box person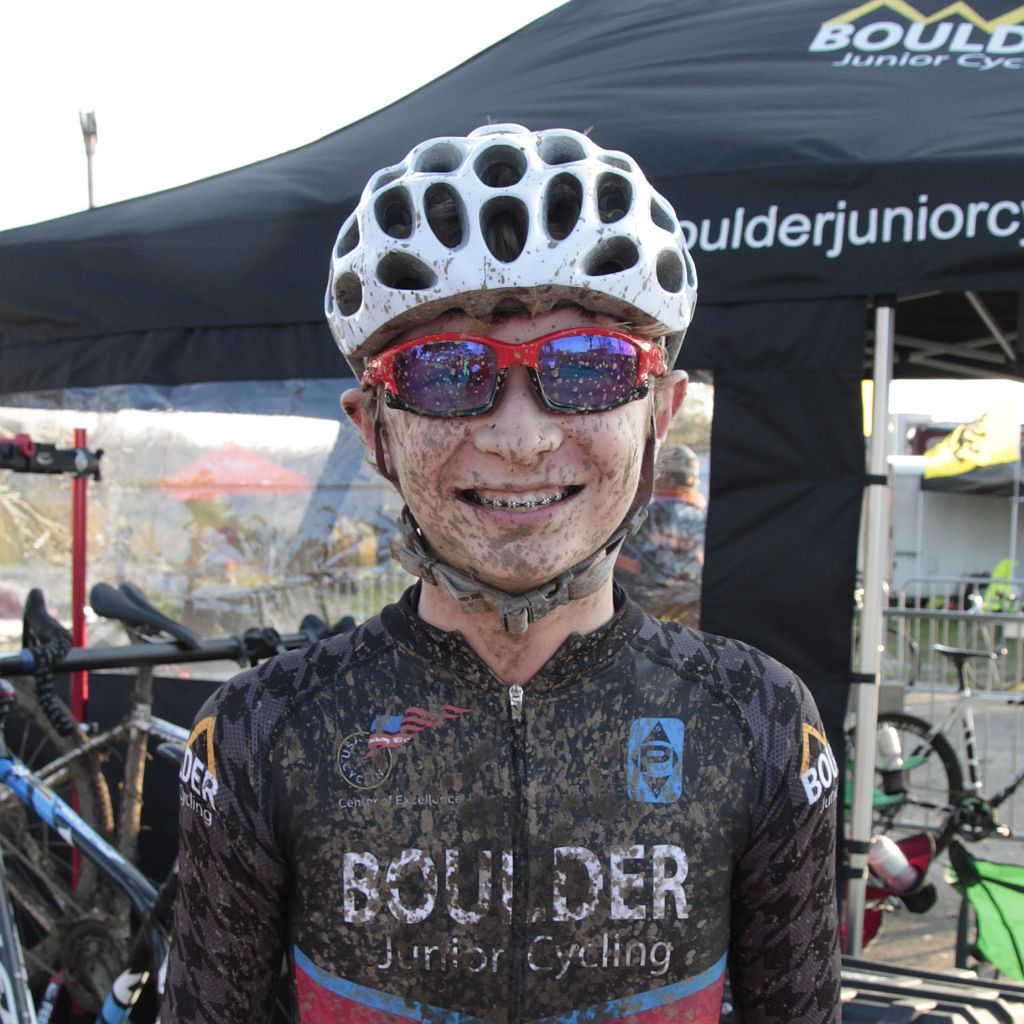
(169,113,850,1023)
